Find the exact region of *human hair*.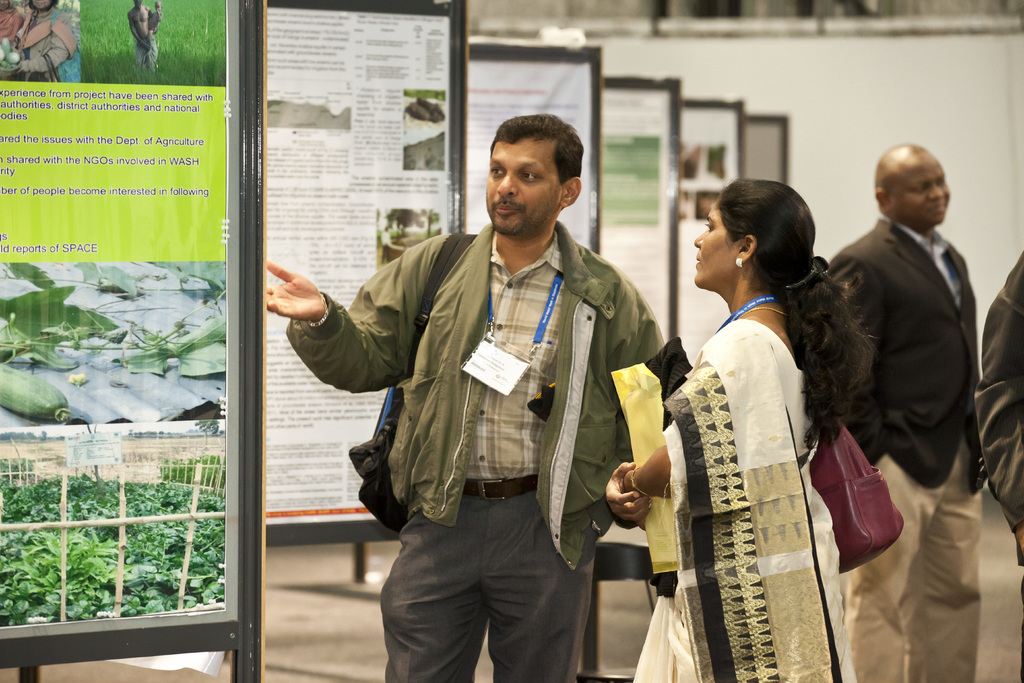
Exact region: 487:115:584:181.
